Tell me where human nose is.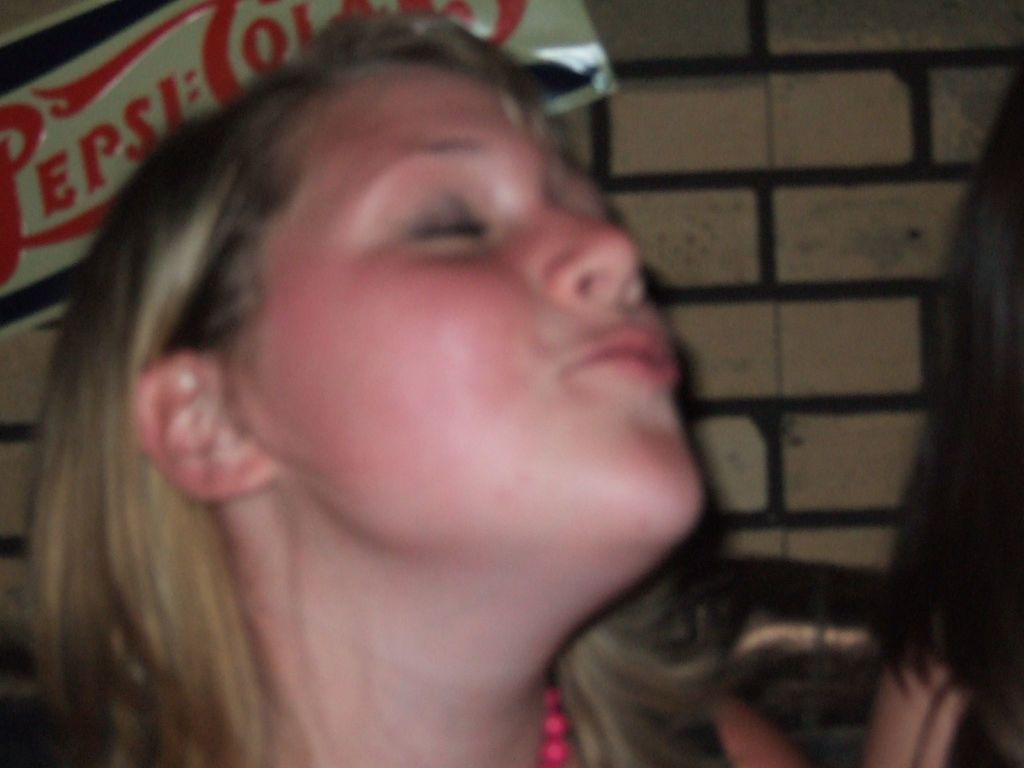
human nose is at <box>524,202,634,310</box>.
